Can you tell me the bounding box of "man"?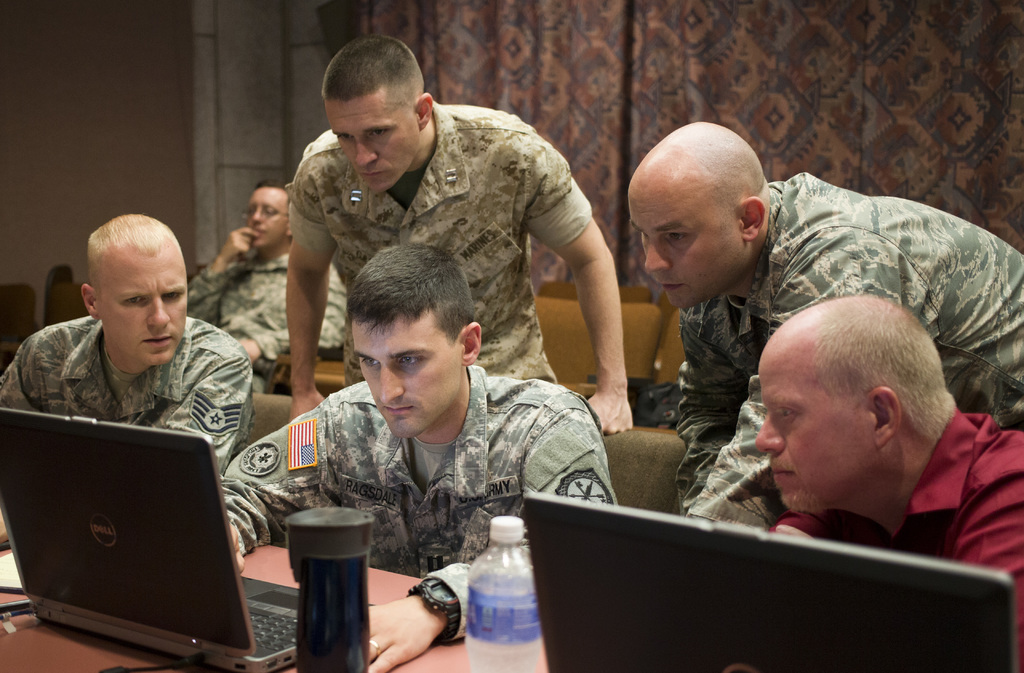
bbox=[186, 184, 346, 396].
